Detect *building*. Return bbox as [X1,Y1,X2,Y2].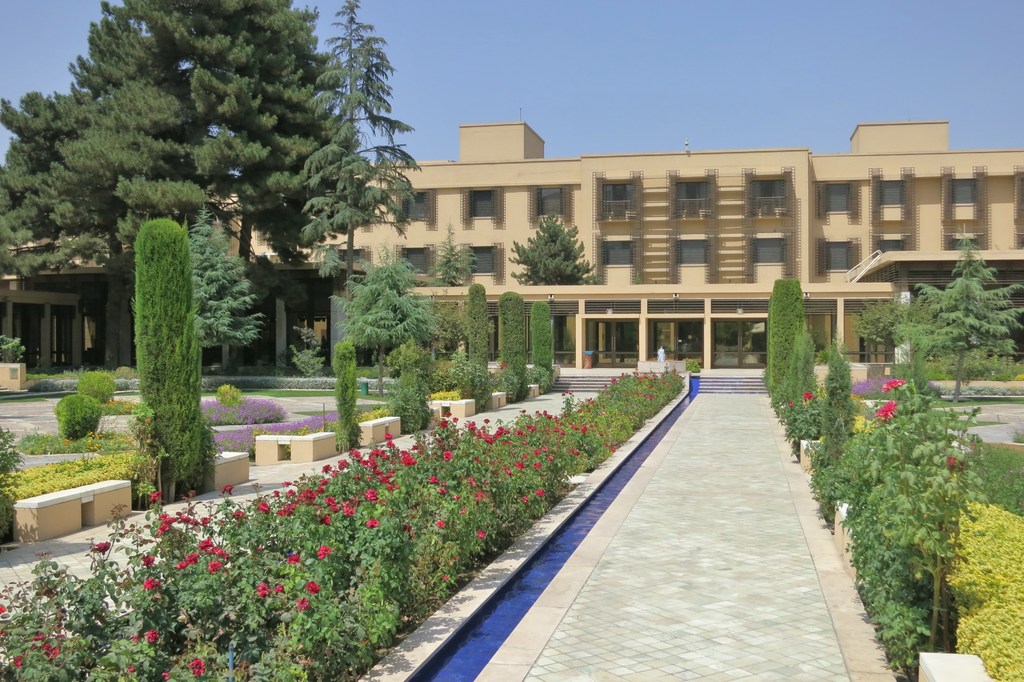
[204,123,1023,369].
